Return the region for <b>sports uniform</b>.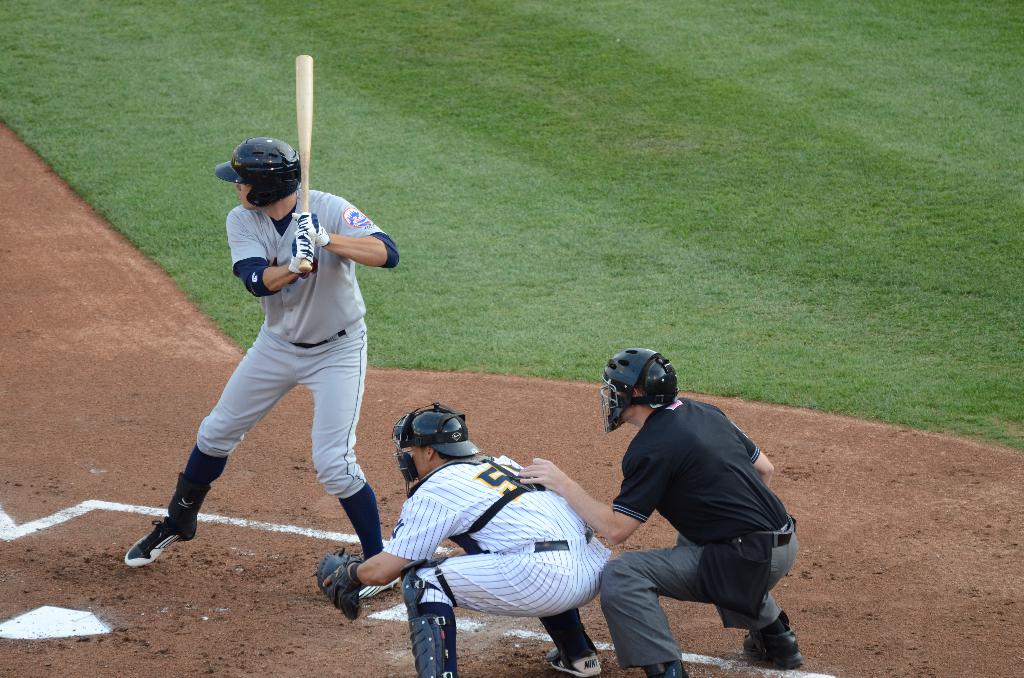
bbox=[132, 98, 406, 591].
